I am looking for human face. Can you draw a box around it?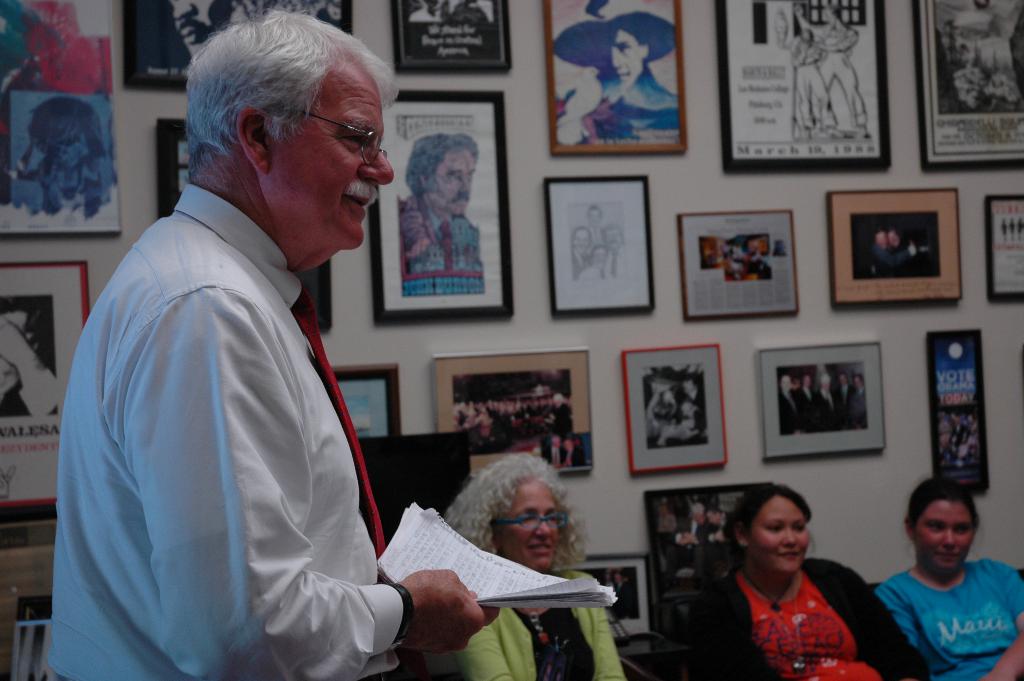
Sure, the bounding box is 602:24:641:88.
